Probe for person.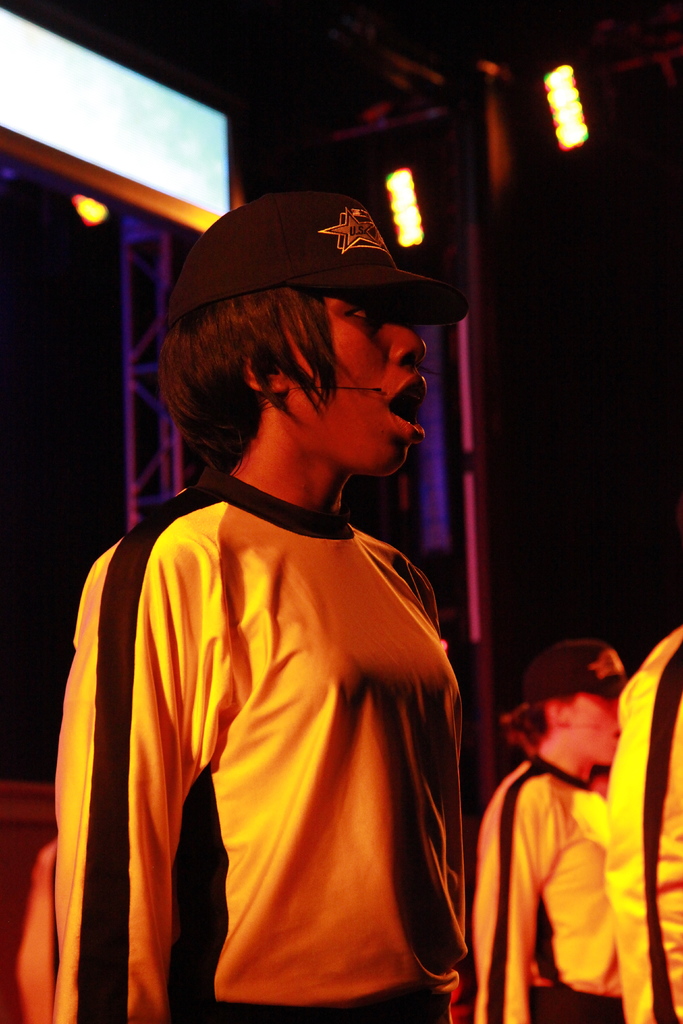
Probe result: <box>47,175,513,1023</box>.
